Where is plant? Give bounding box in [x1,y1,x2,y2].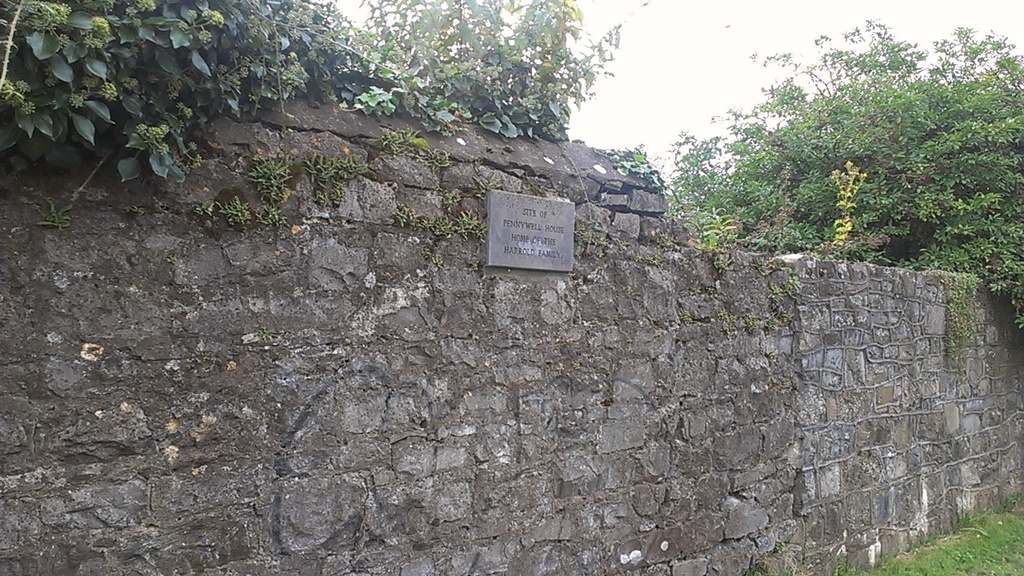
[247,150,291,199].
